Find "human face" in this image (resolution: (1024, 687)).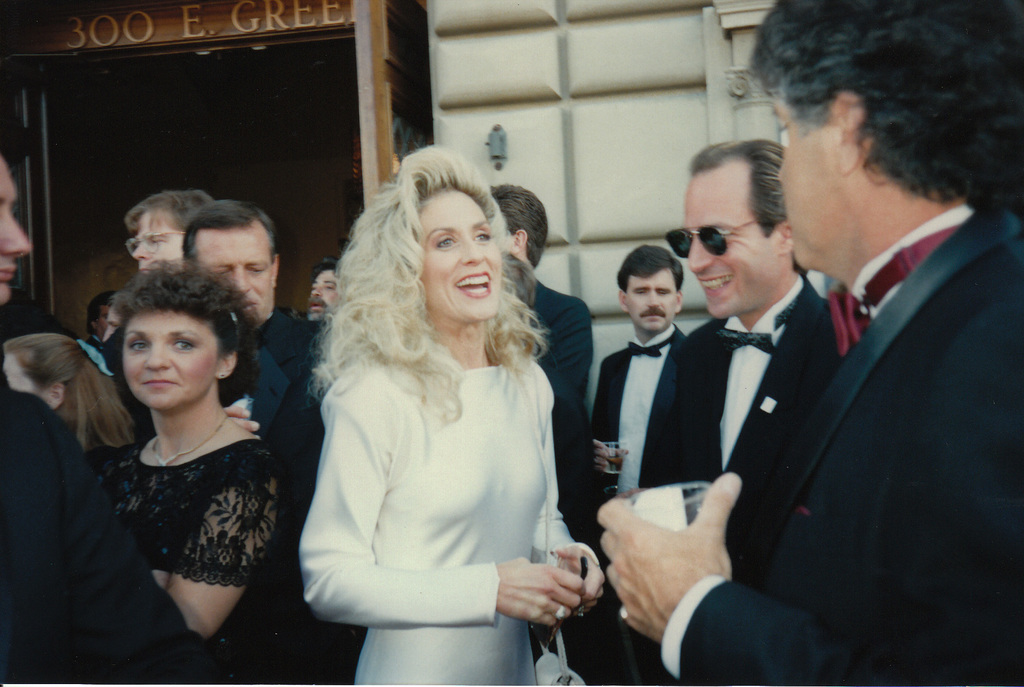
{"x1": 3, "y1": 359, "x2": 36, "y2": 394}.
